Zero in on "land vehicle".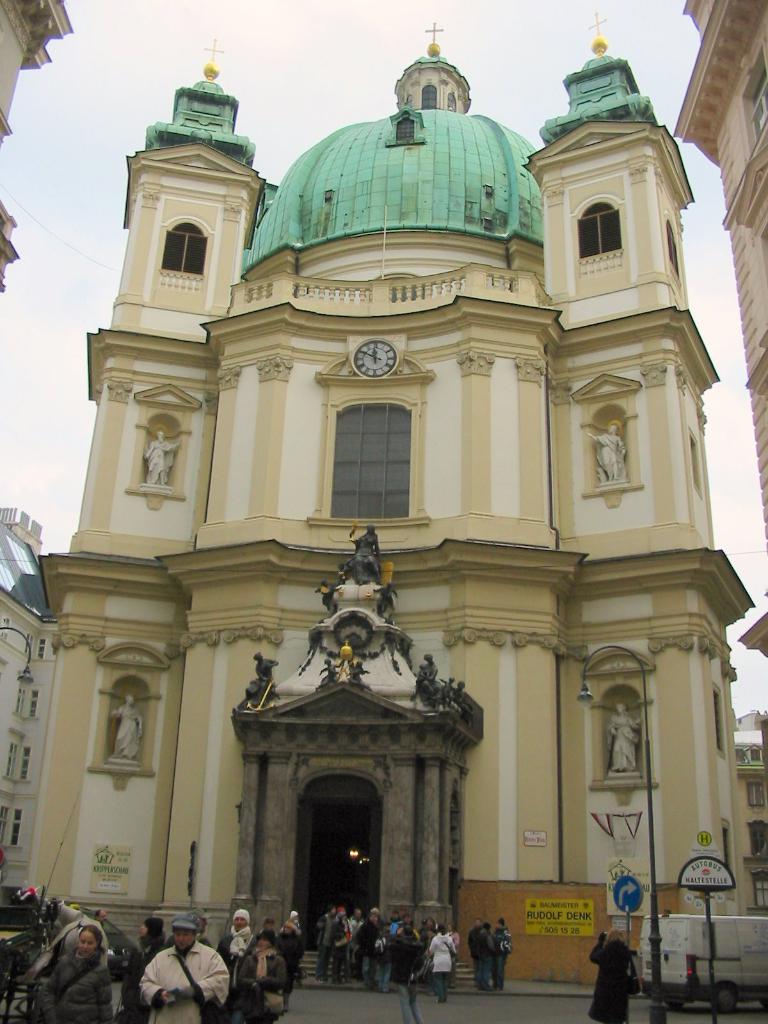
Zeroed in: (x1=79, y1=910, x2=136, y2=977).
